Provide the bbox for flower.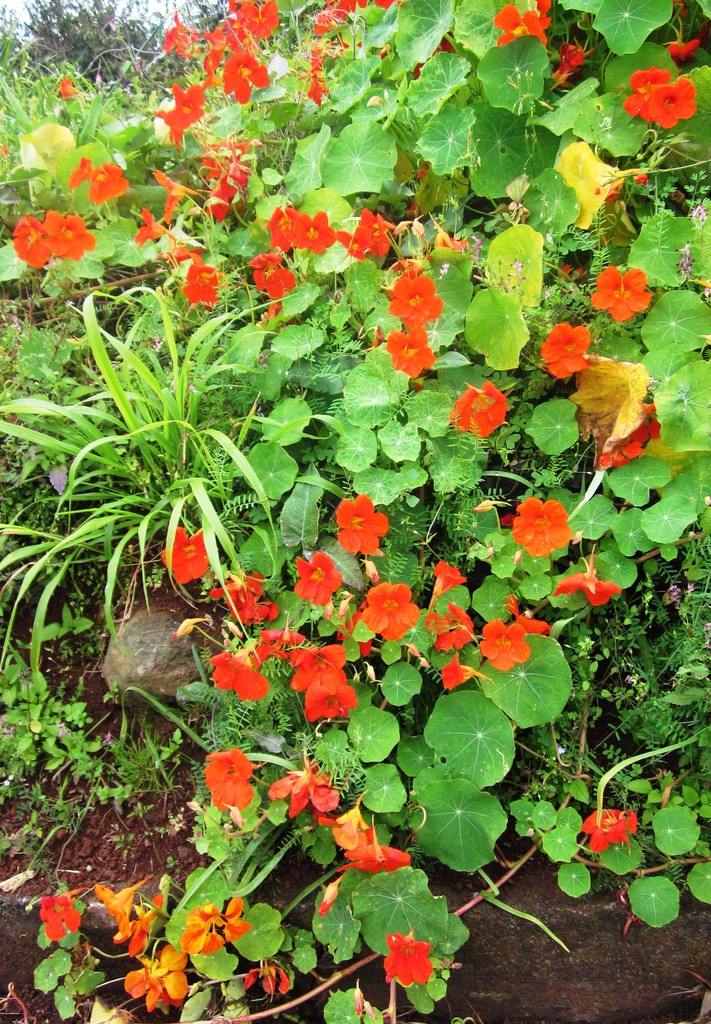
(x1=251, y1=207, x2=355, y2=305).
